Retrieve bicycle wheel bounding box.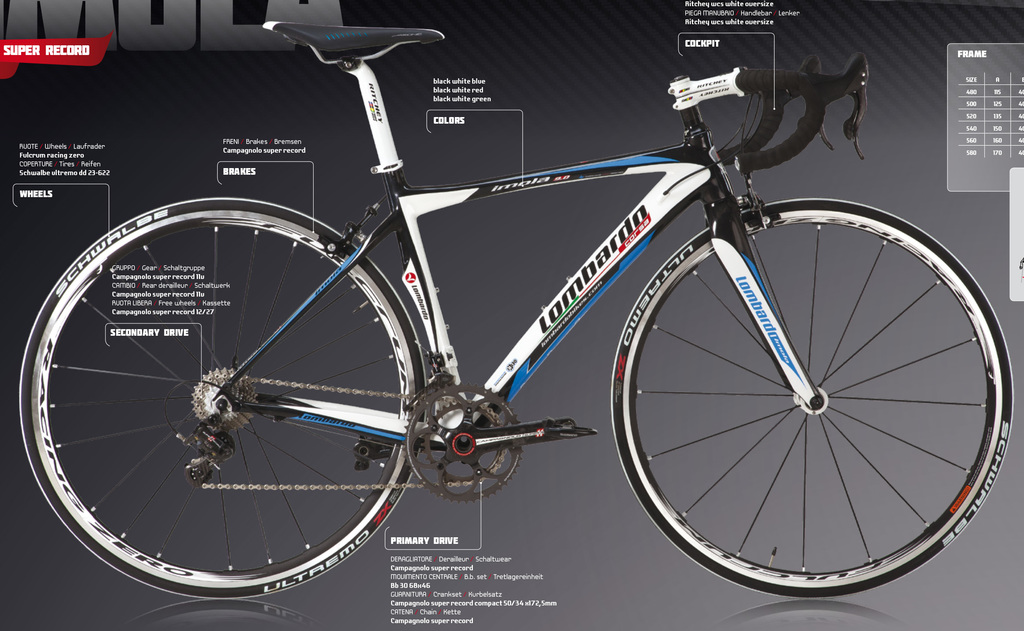
Bounding box: bbox(15, 206, 430, 603).
